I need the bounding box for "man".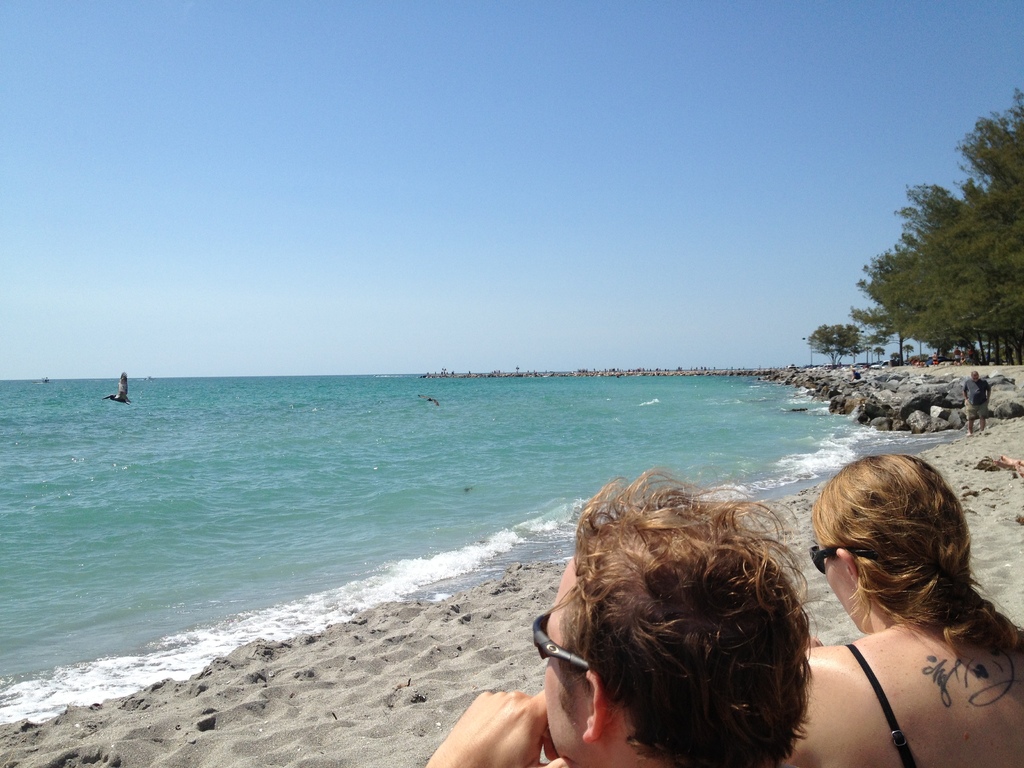
Here it is: <bbox>960, 367, 991, 442</bbox>.
